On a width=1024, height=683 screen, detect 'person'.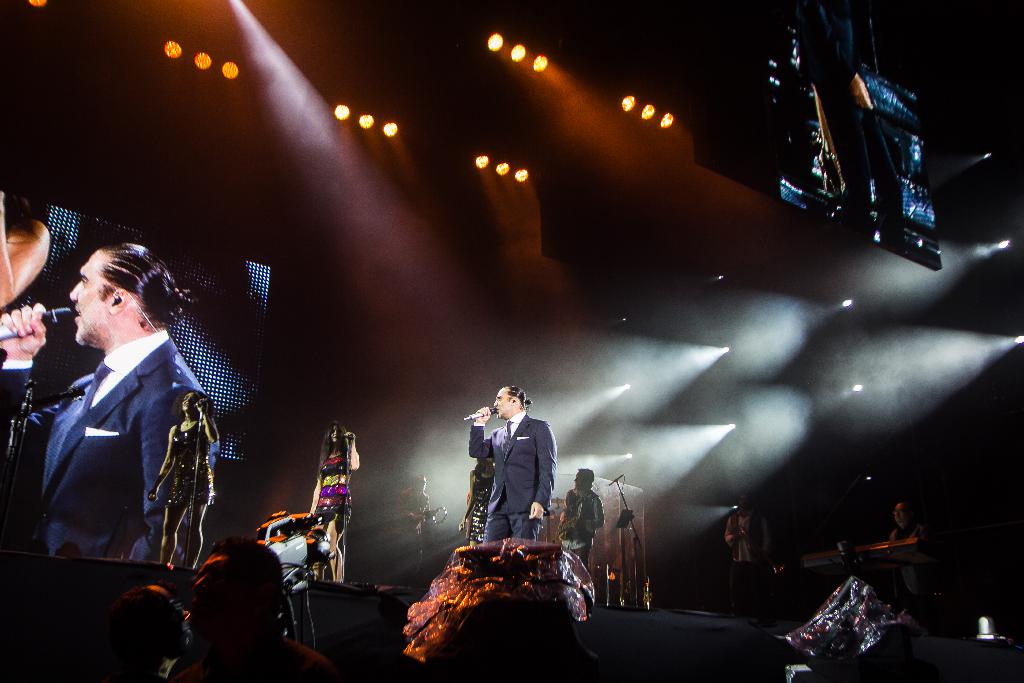
x1=0 y1=240 x2=225 y2=557.
